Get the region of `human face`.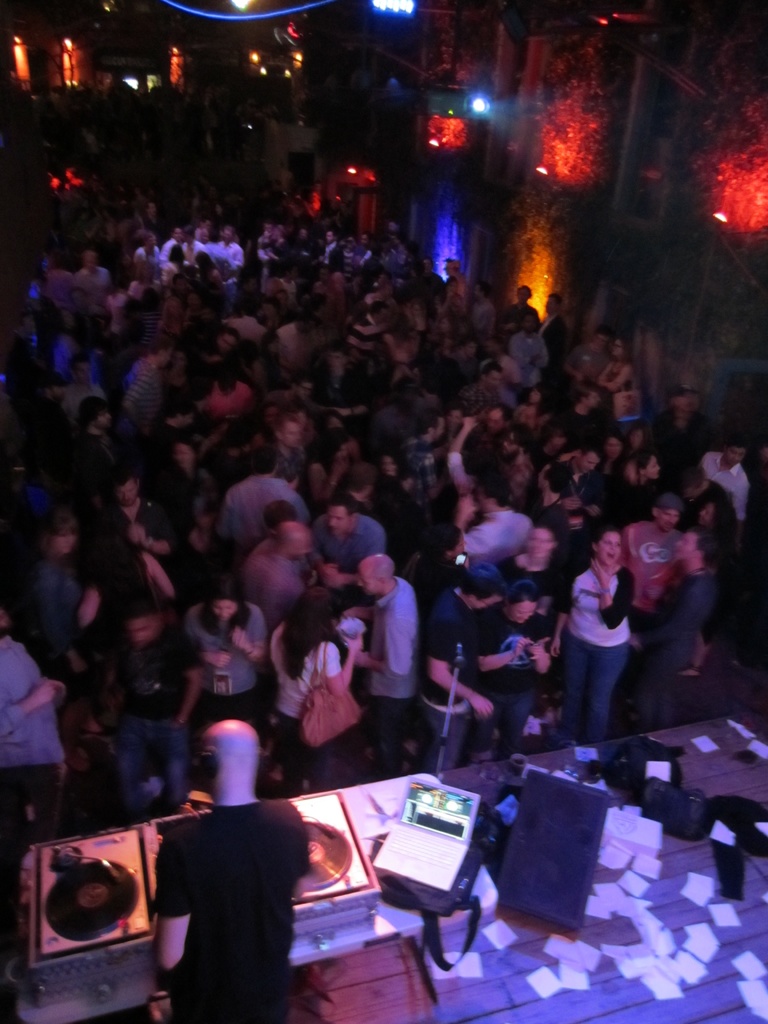
Rect(674, 534, 693, 560).
